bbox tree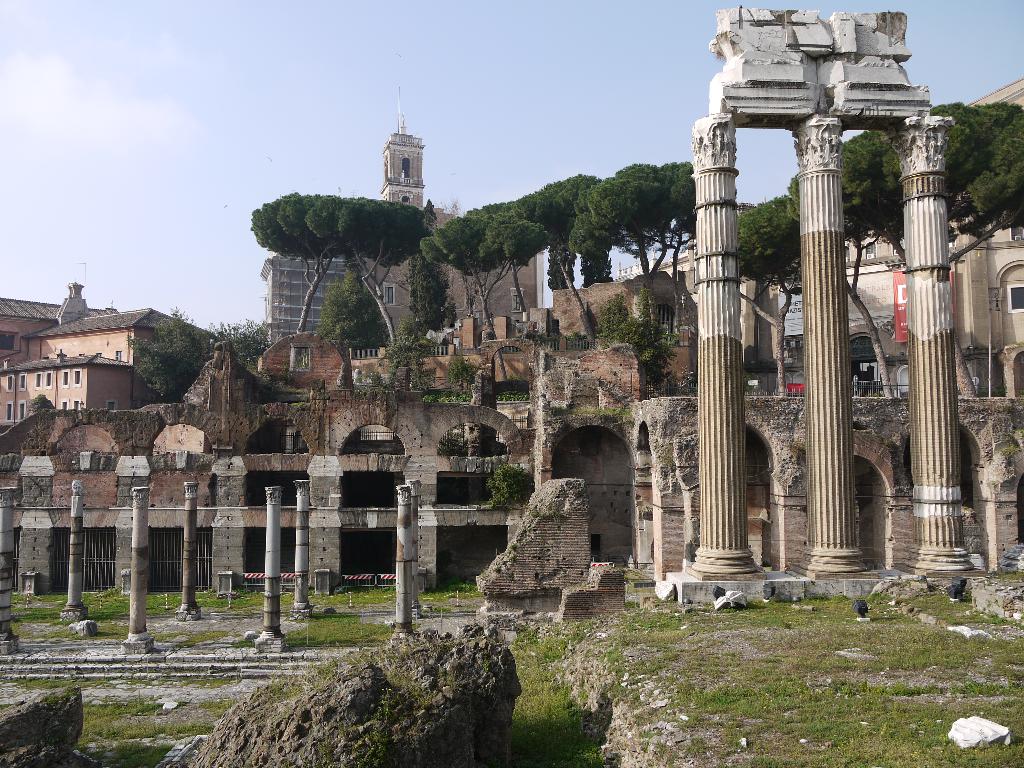
[784,145,904,404]
